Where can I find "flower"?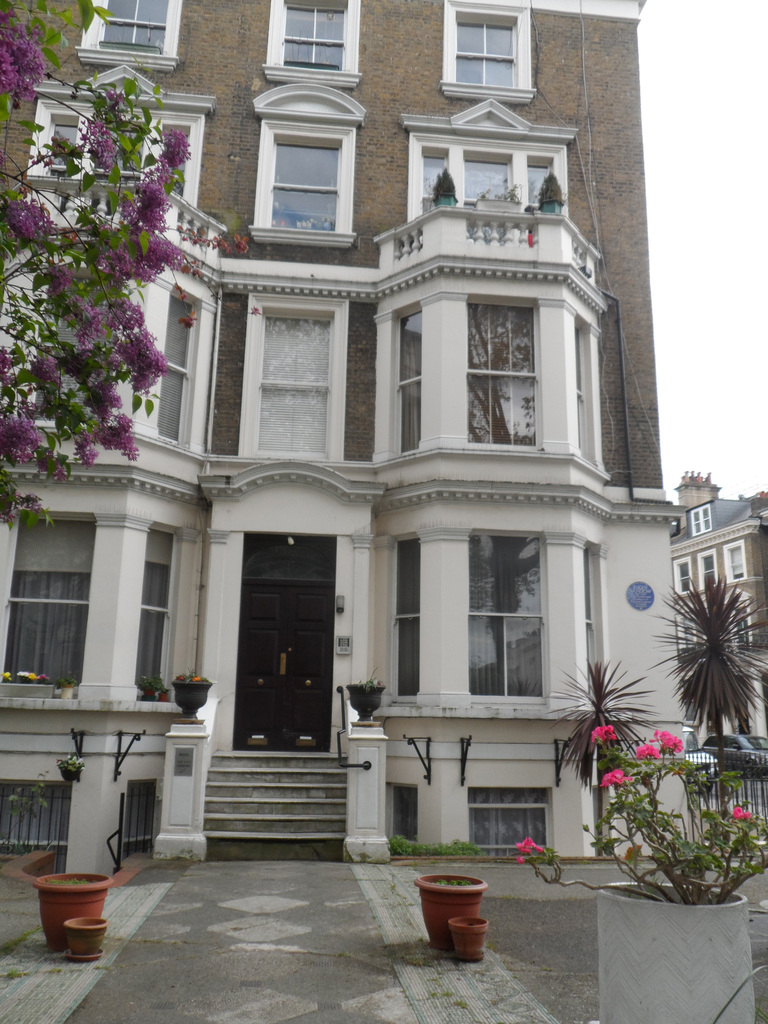
You can find it at [x1=632, y1=736, x2=670, y2=762].
